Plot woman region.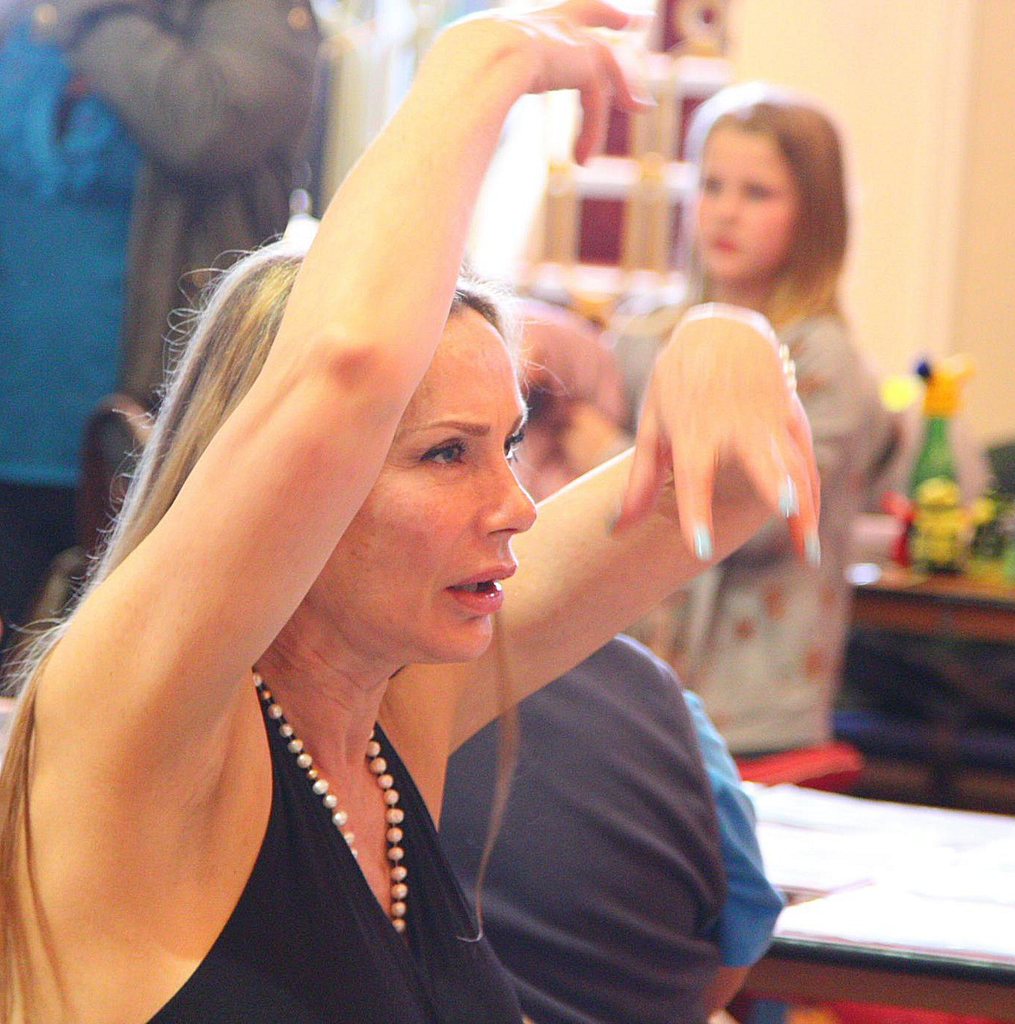
Plotted at select_region(19, 15, 796, 1017).
